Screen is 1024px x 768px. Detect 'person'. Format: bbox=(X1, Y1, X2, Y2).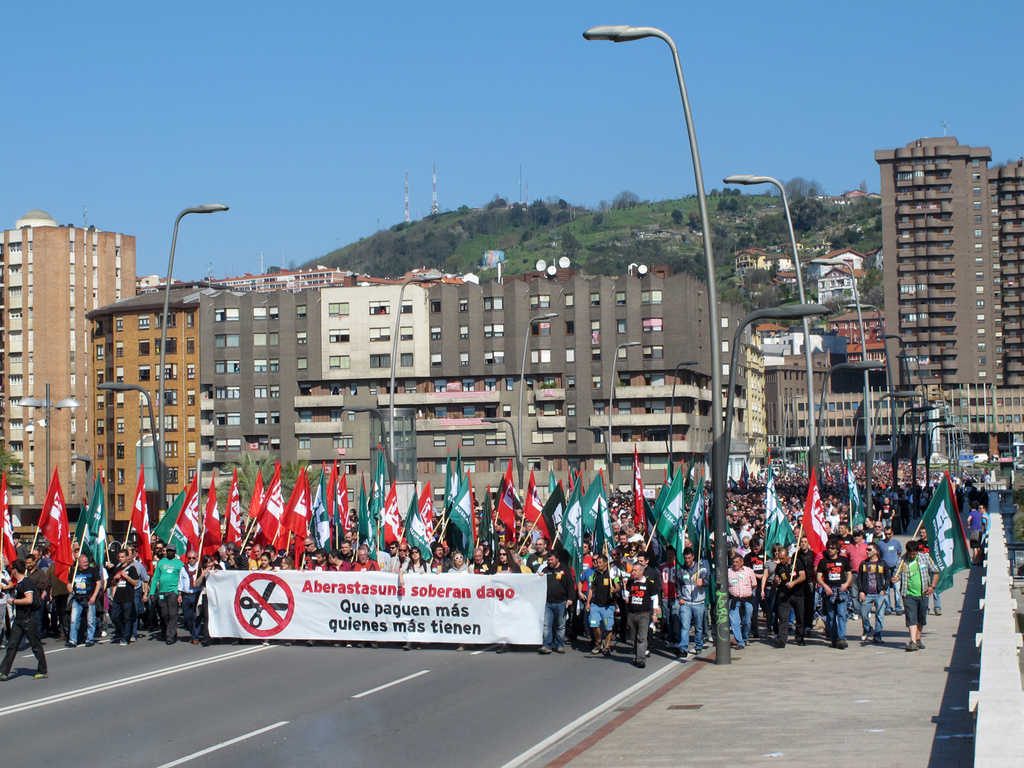
bbox=(666, 548, 707, 655).
